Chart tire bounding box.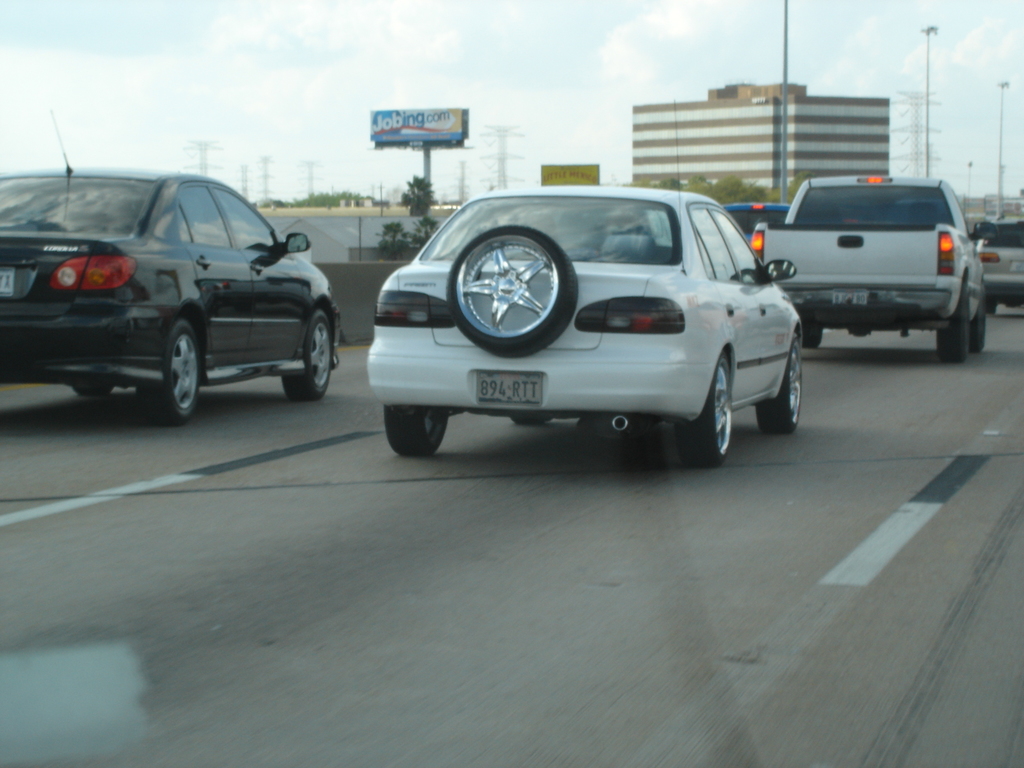
Charted: [382, 406, 448, 455].
